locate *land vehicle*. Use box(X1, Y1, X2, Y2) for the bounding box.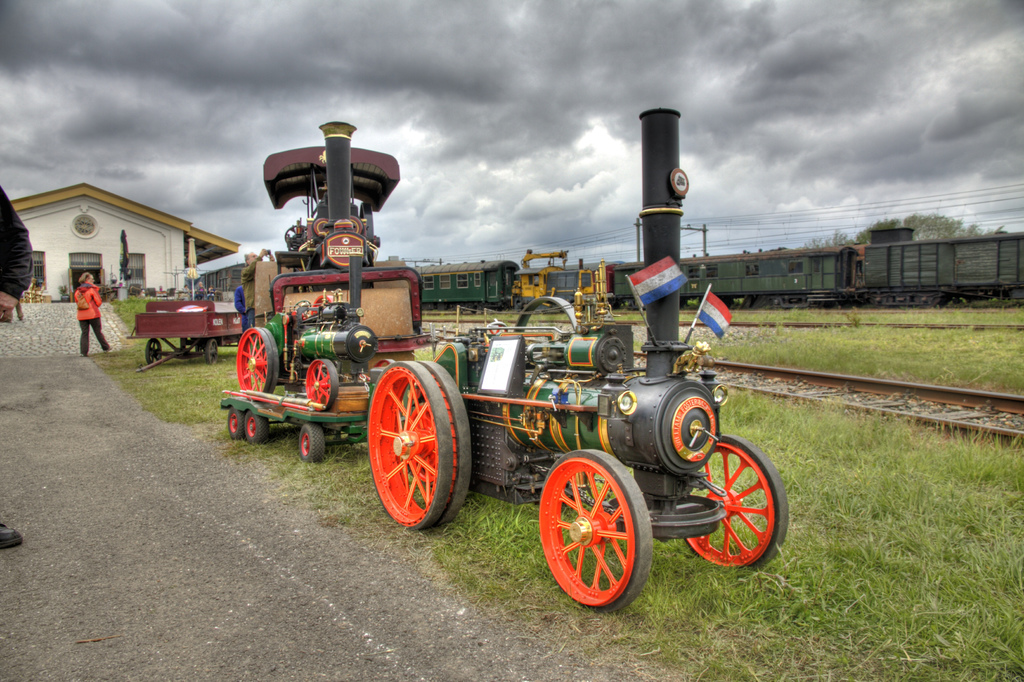
box(609, 232, 1023, 298).
